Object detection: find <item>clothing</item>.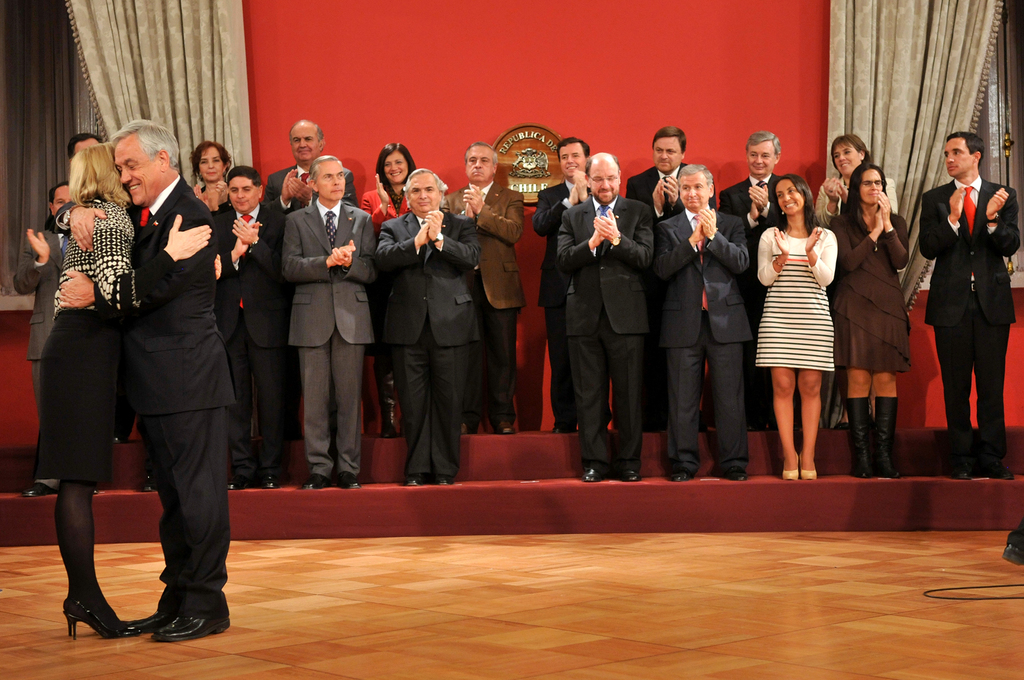
535 182 588 424.
